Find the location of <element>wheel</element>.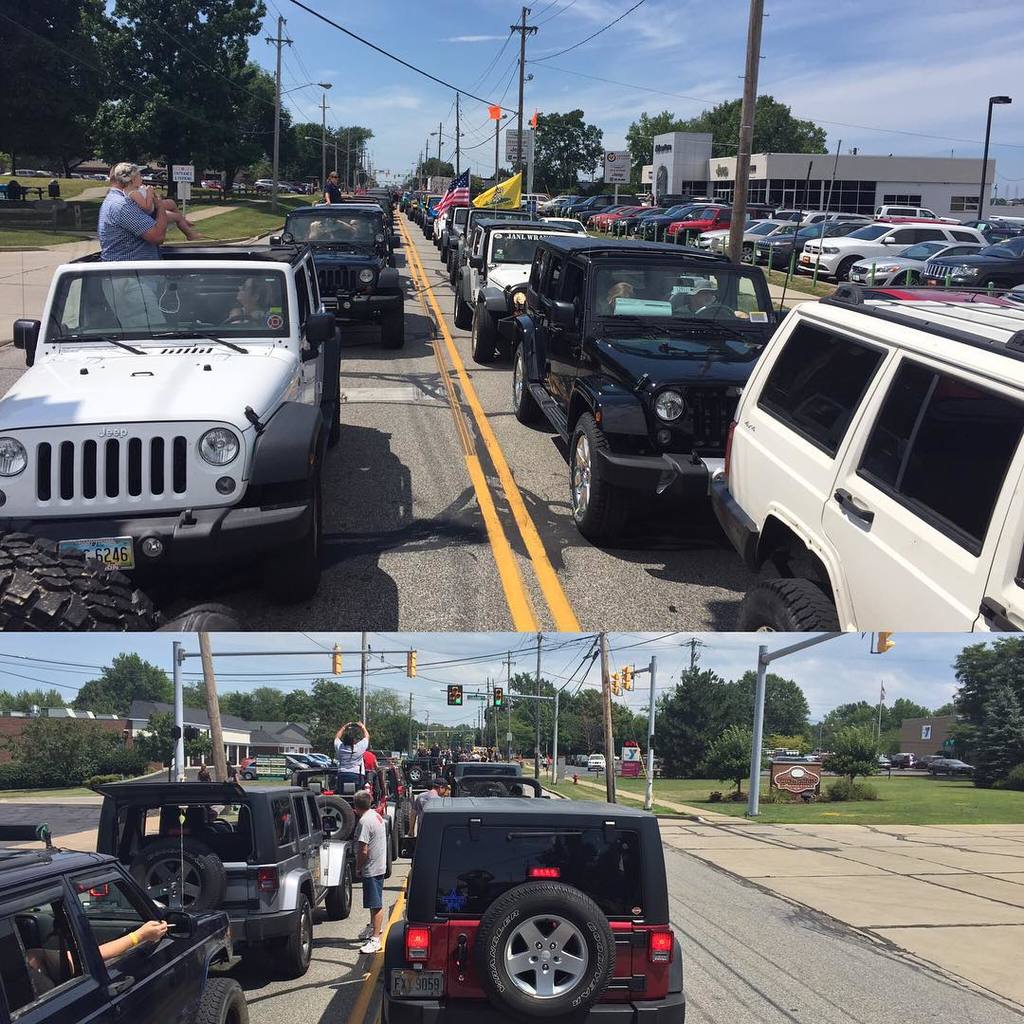
Location: (x1=260, y1=463, x2=320, y2=602).
